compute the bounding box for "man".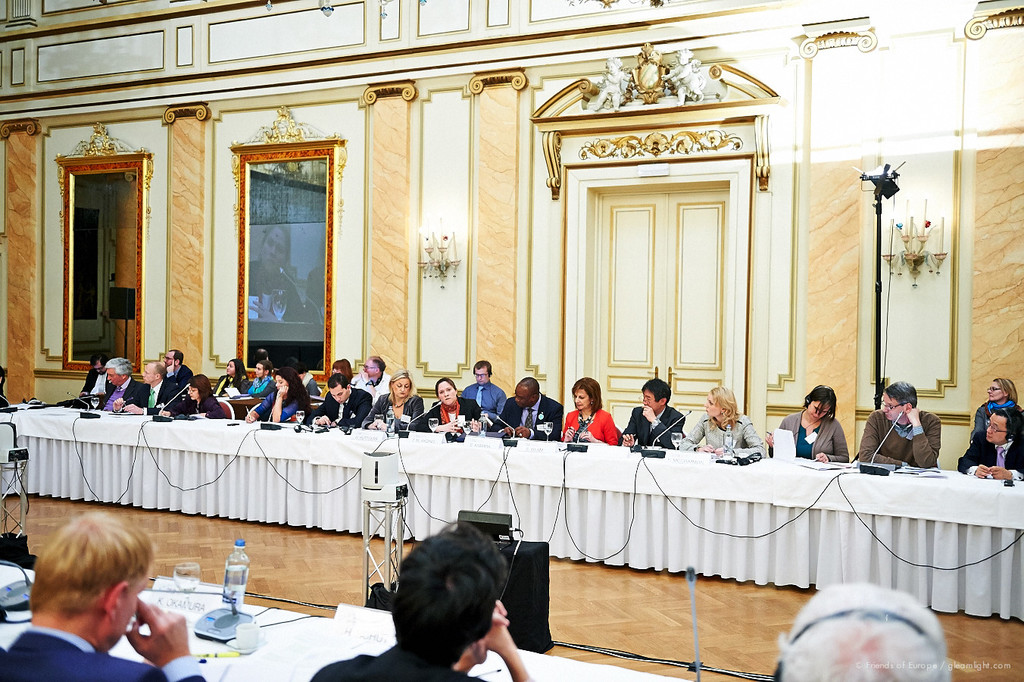
[100,356,140,411].
